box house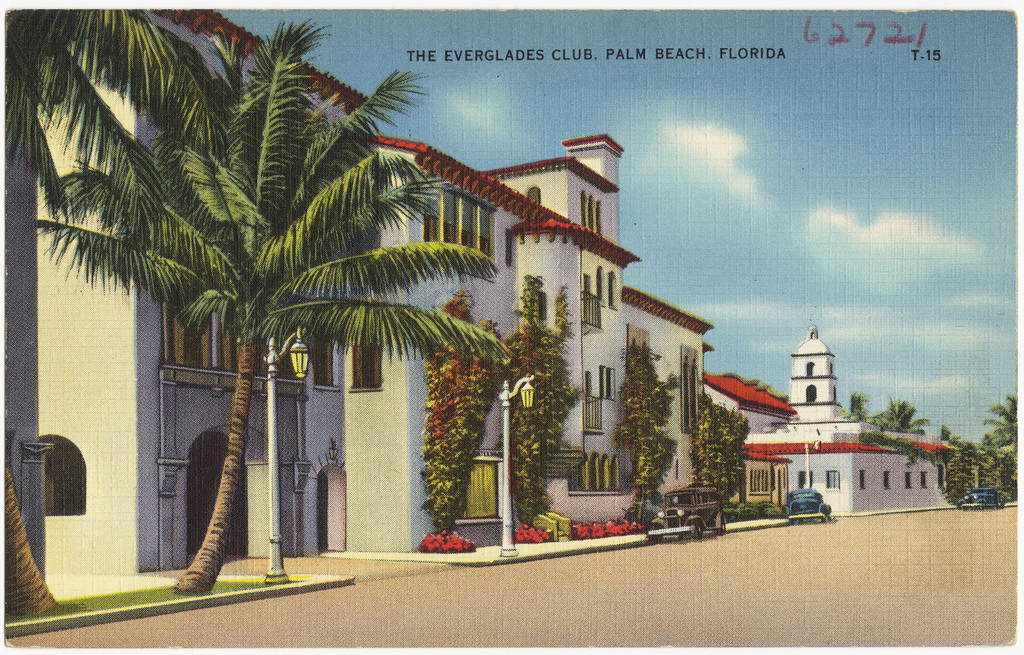
[707, 312, 951, 514]
